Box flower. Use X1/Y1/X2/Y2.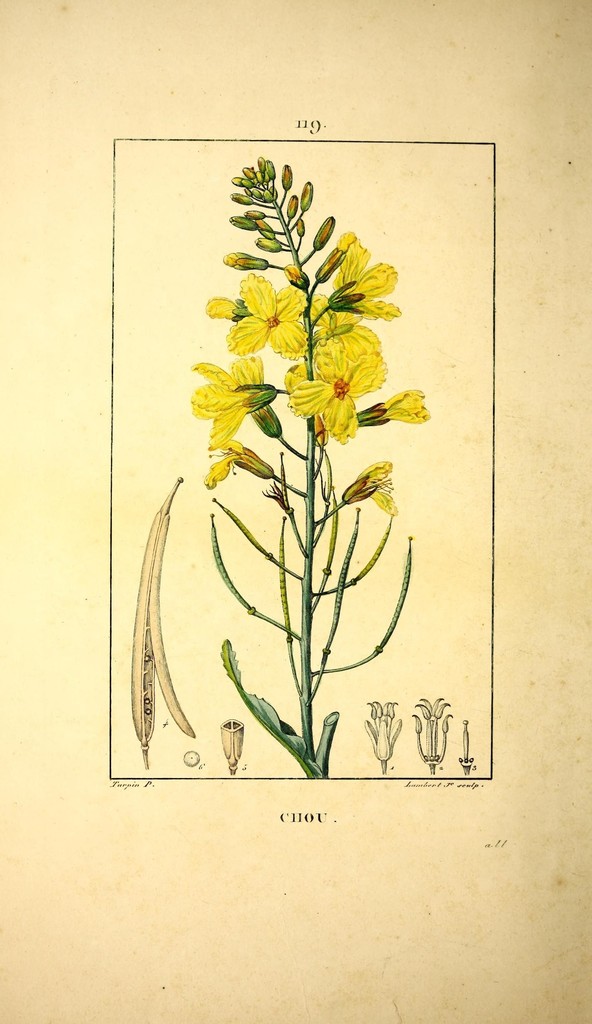
312/297/380/348.
